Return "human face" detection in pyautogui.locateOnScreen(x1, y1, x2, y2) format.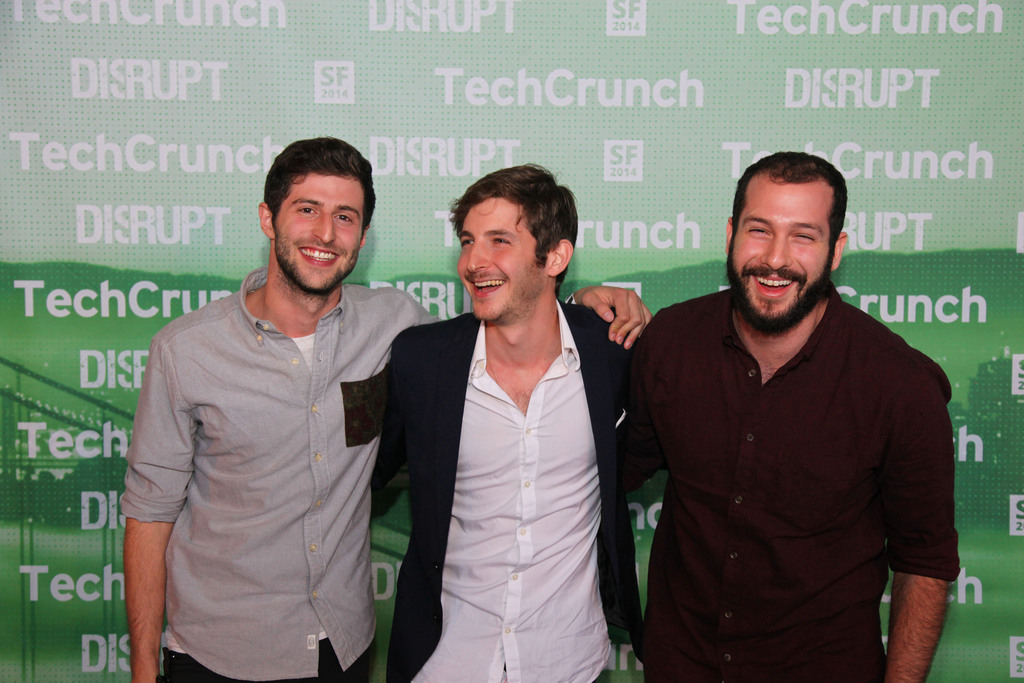
pyautogui.locateOnScreen(458, 197, 538, 317).
